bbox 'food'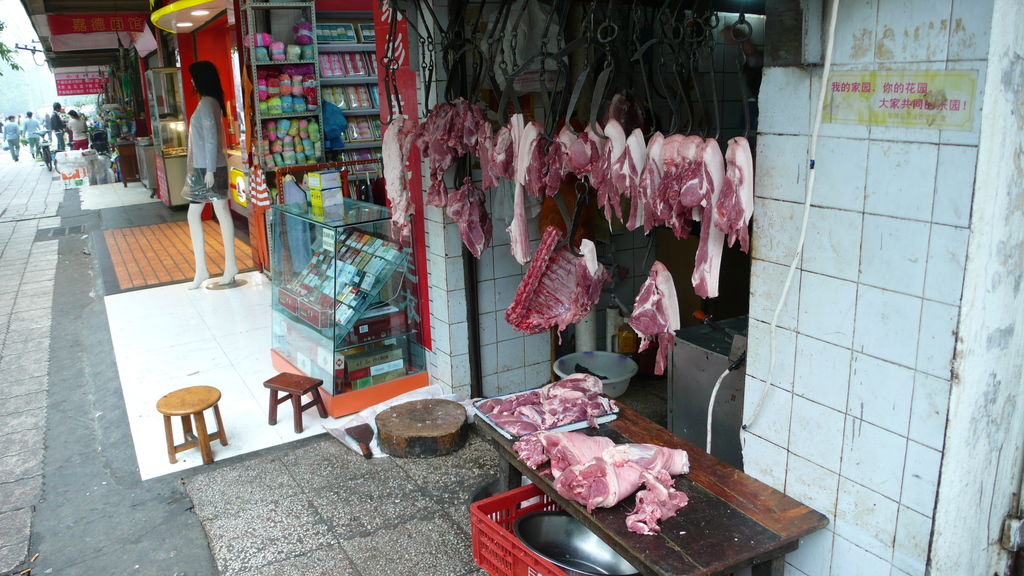
[504,228,610,340]
